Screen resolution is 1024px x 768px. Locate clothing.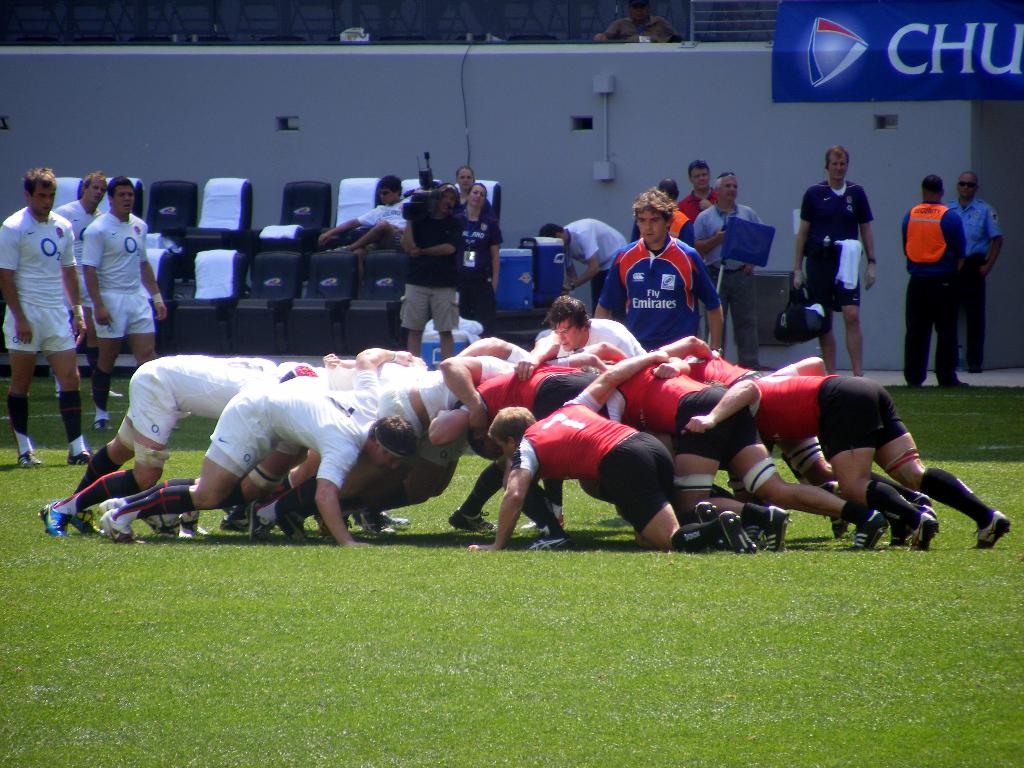
Rect(0, 201, 76, 350).
